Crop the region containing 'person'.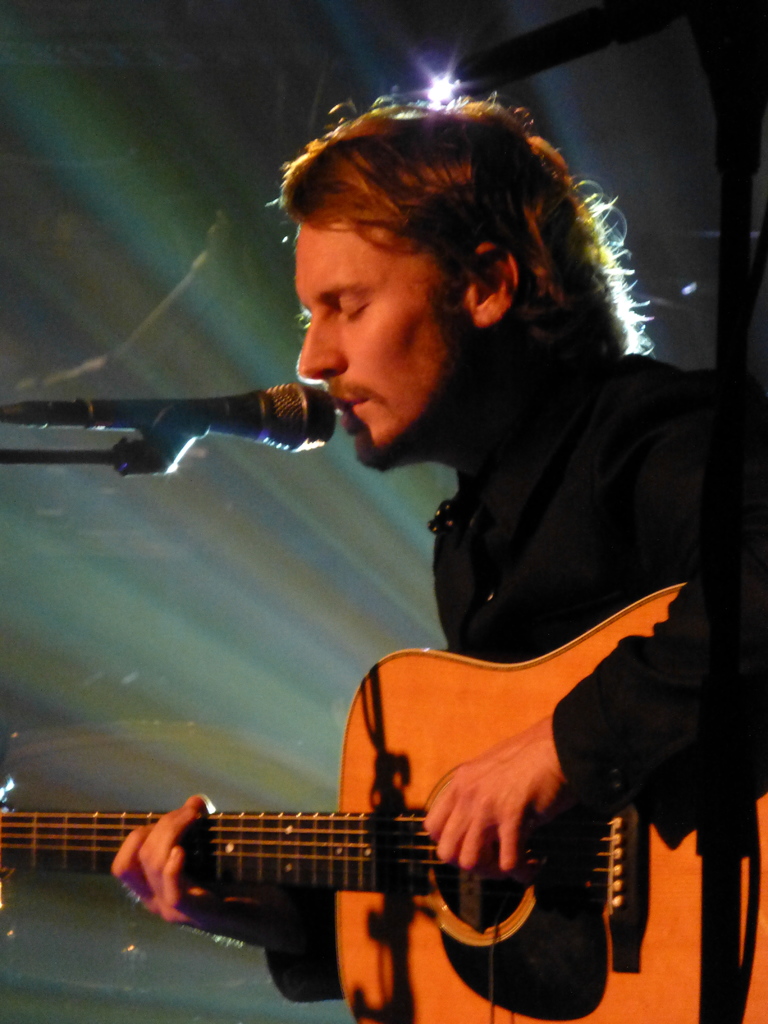
Crop region: [left=147, top=98, right=719, bottom=944].
